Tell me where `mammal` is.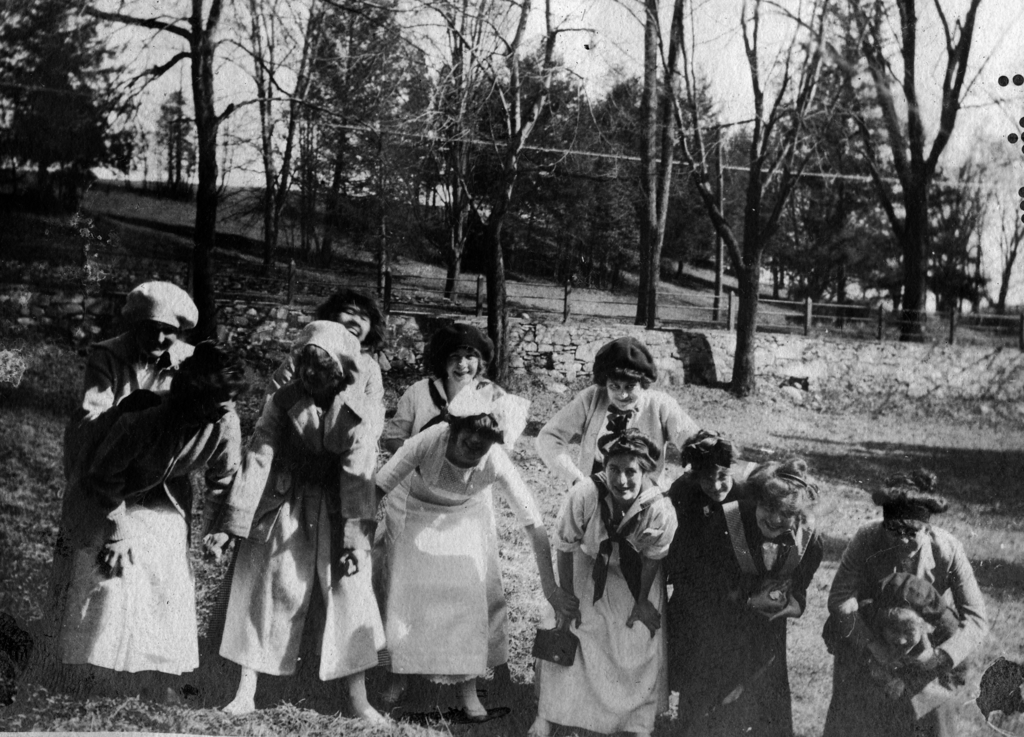
`mammal` is at bbox=[526, 431, 681, 735].
